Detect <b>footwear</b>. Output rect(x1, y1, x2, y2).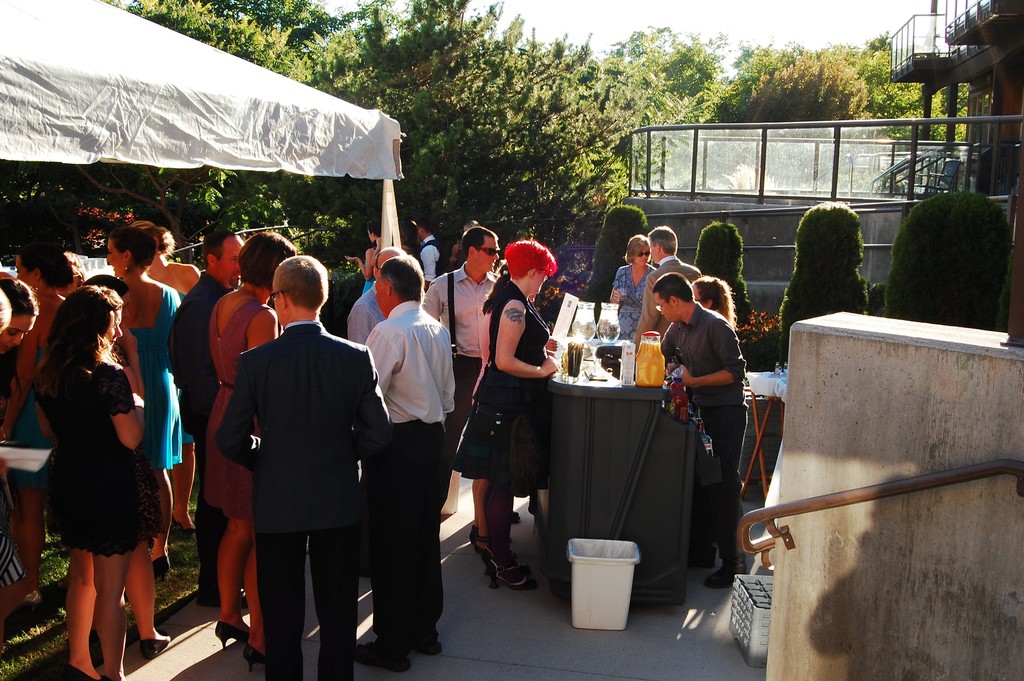
rect(351, 630, 408, 674).
